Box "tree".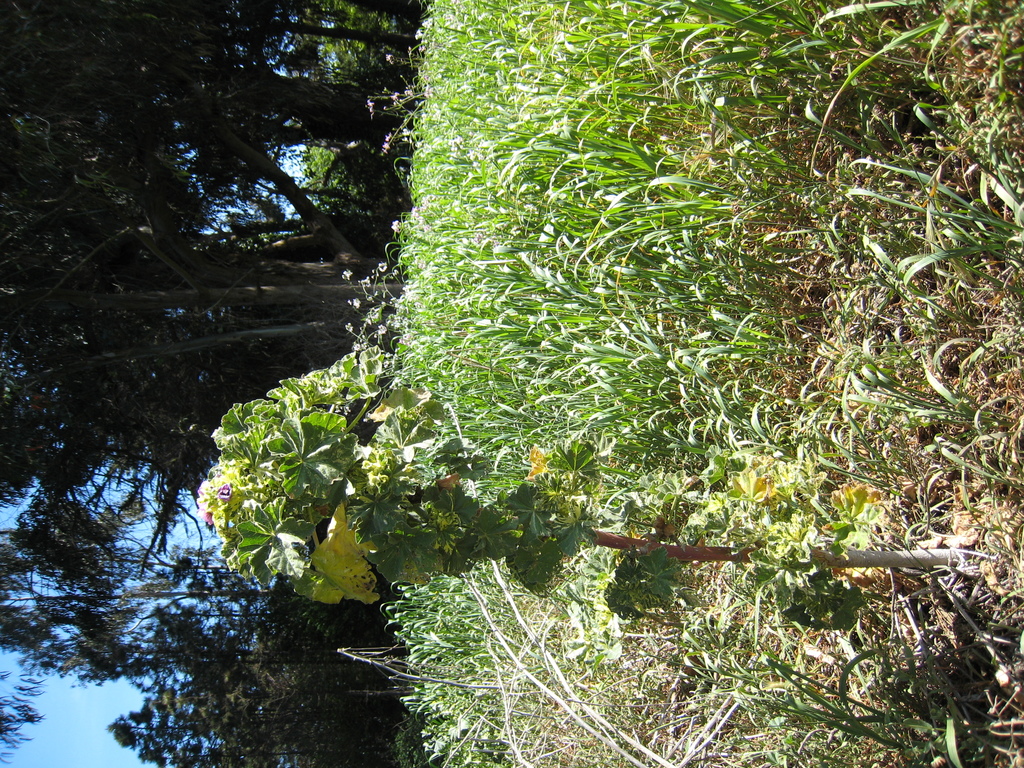
l=104, t=671, r=214, b=767.
